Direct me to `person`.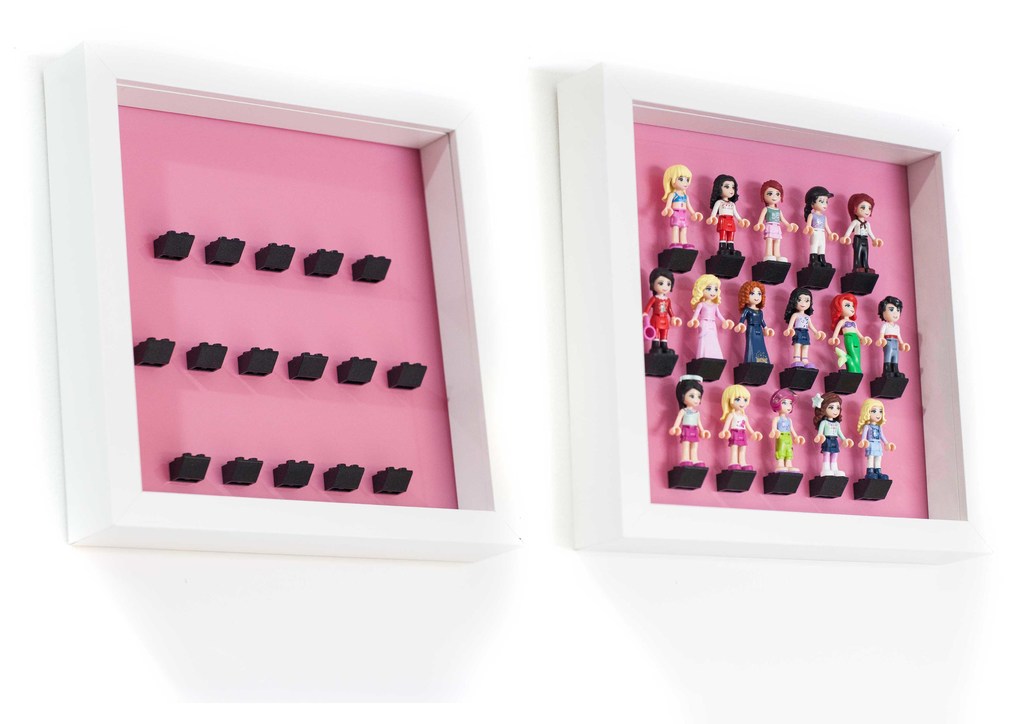
Direction: crop(769, 390, 808, 472).
